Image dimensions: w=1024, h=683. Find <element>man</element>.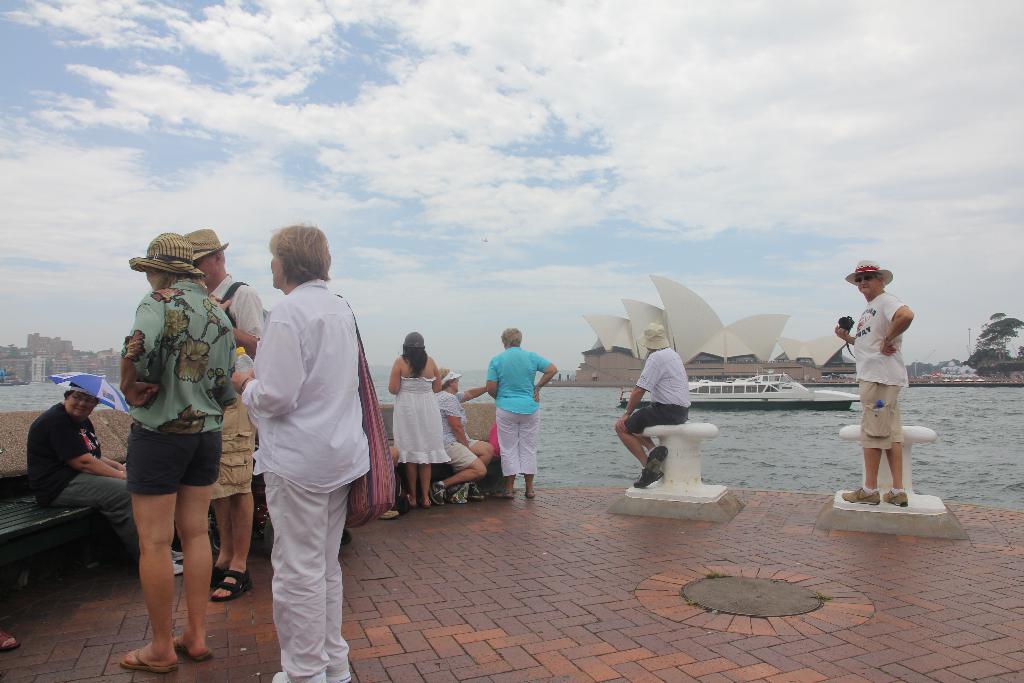
607:324:695:497.
